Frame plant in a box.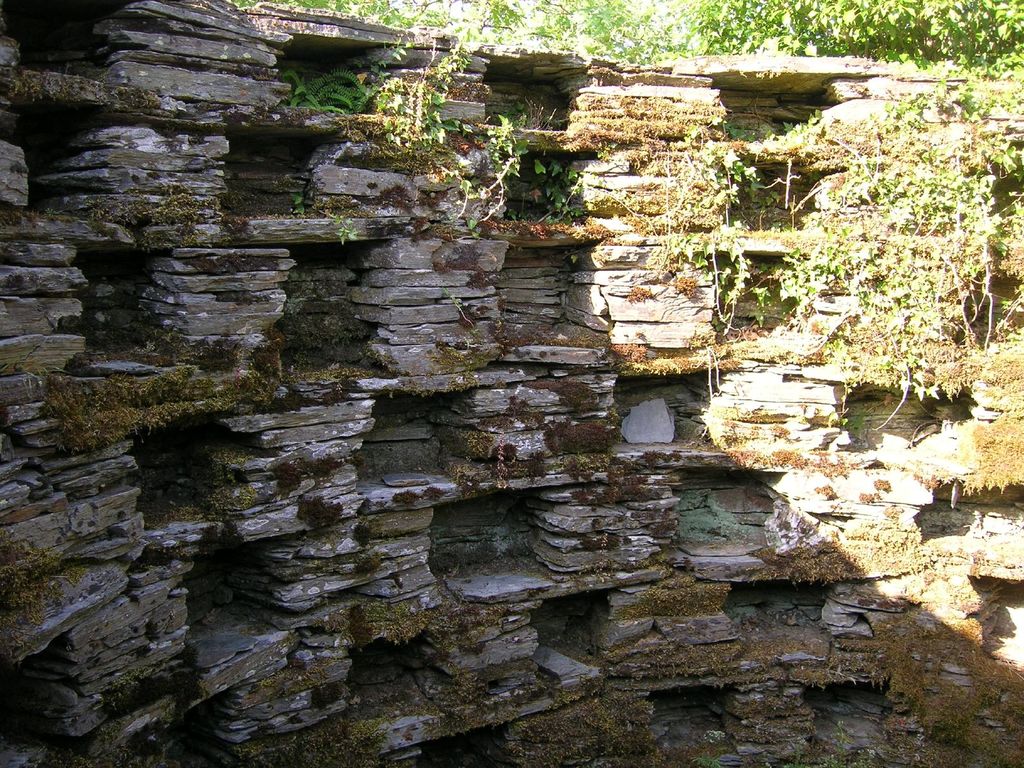
(354,550,383,573).
